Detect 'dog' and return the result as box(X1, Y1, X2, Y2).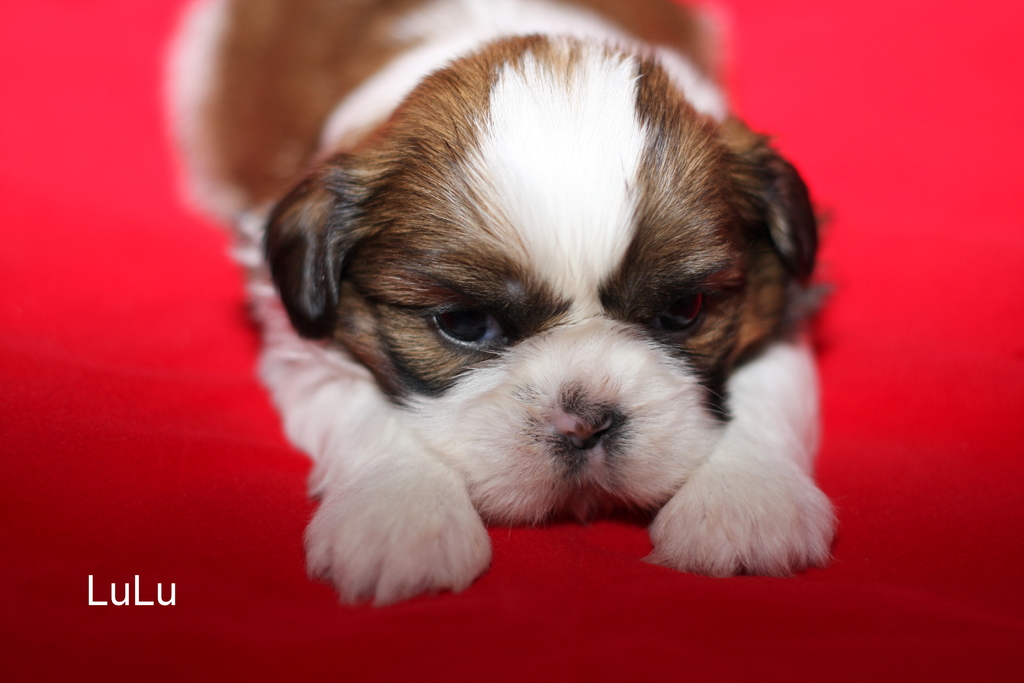
box(166, 0, 859, 597).
